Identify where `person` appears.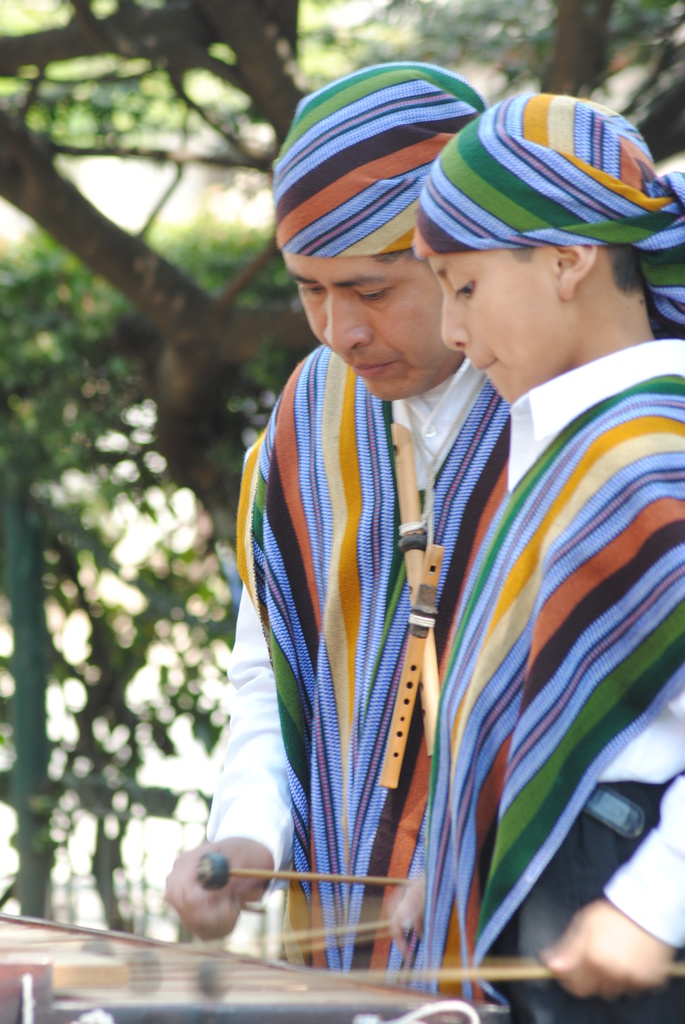
Appears at <bbox>159, 41, 498, 994</bbox>.
